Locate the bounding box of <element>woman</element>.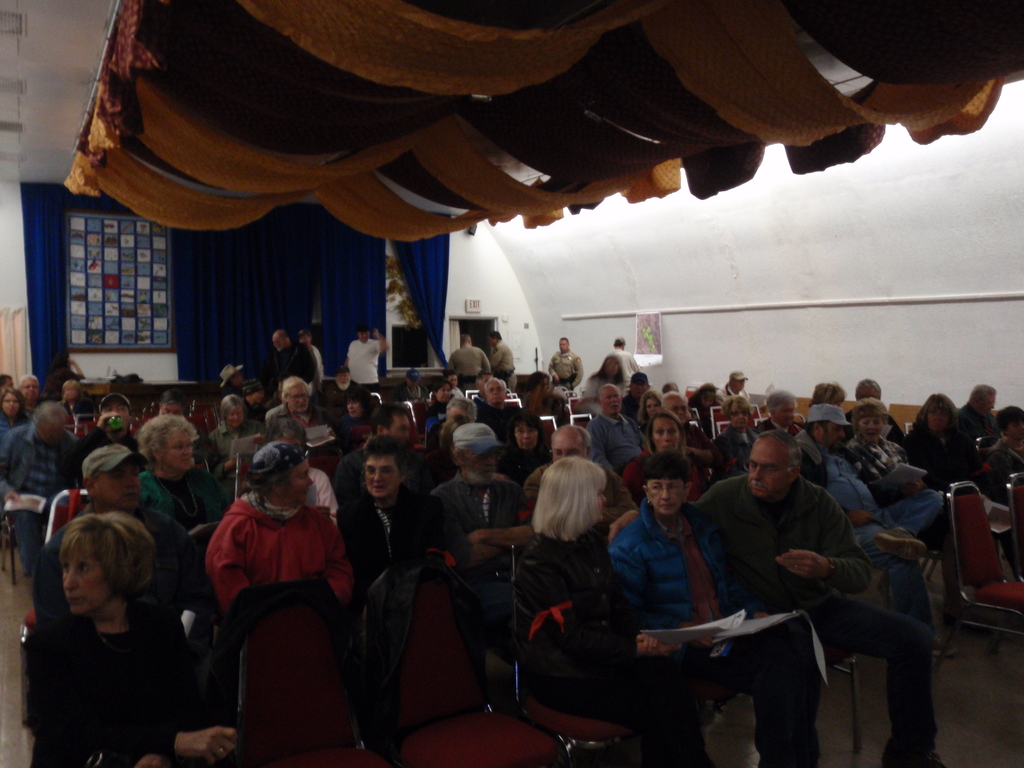
Bounding box: (x1=520, y1=368, x2=553, y2=415).
